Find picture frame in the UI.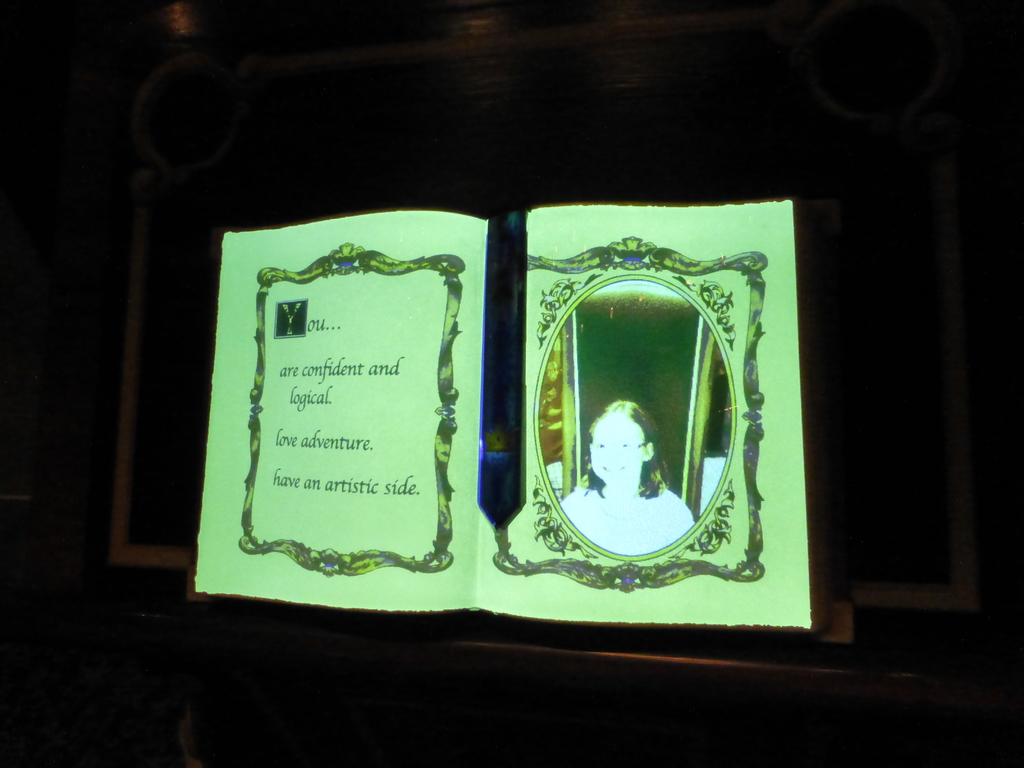
UI element at bbox=[227, 194, 838, 644].
